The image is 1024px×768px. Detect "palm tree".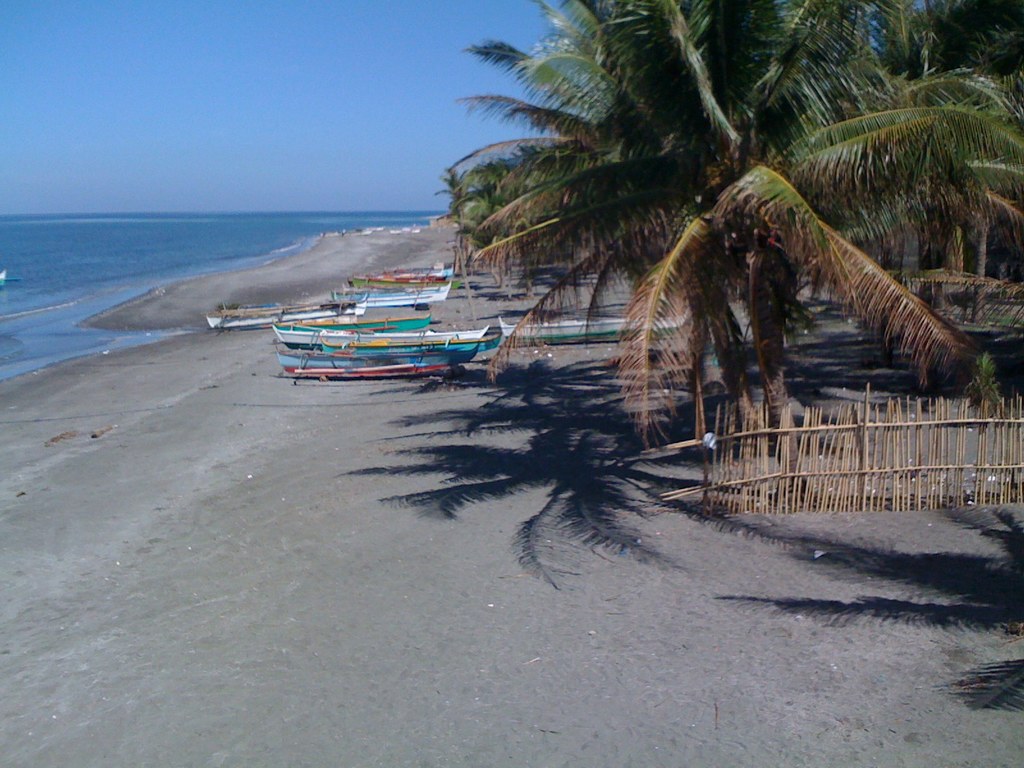
Detection: 468,37,949,461.
